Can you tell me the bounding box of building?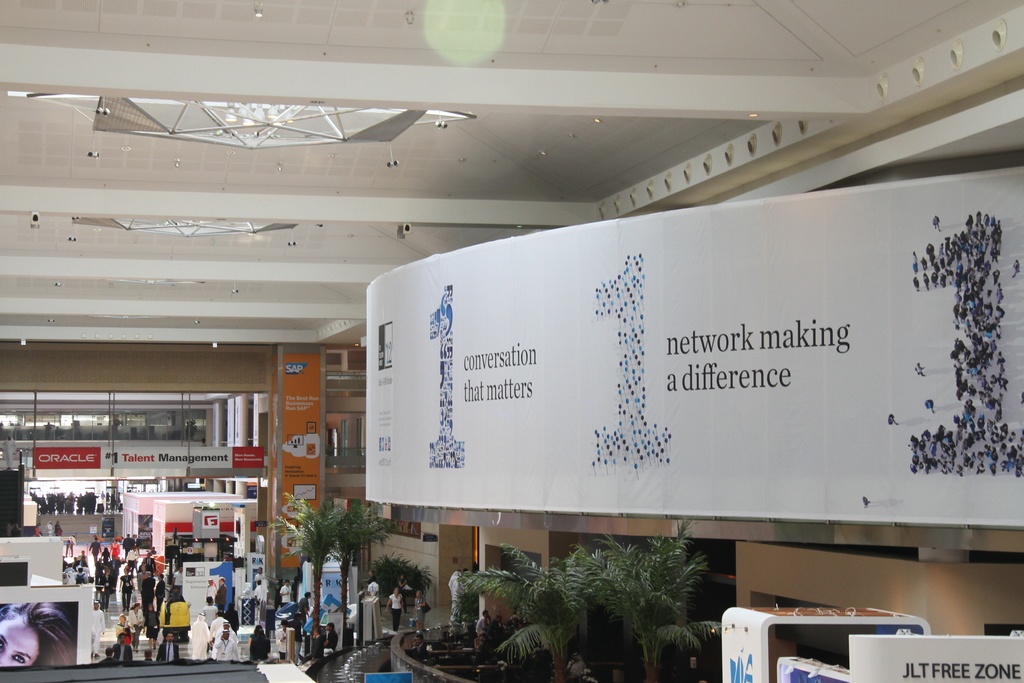
0,0,1023,682.
